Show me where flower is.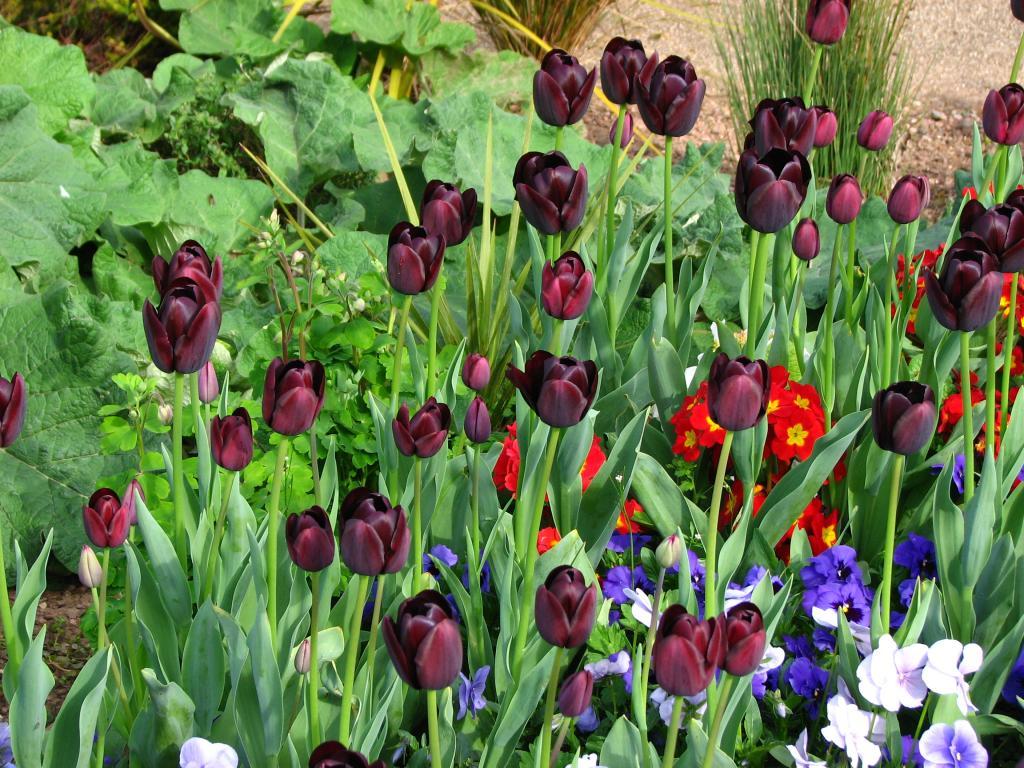
flower is at crop(732, 142, 814, 238).
